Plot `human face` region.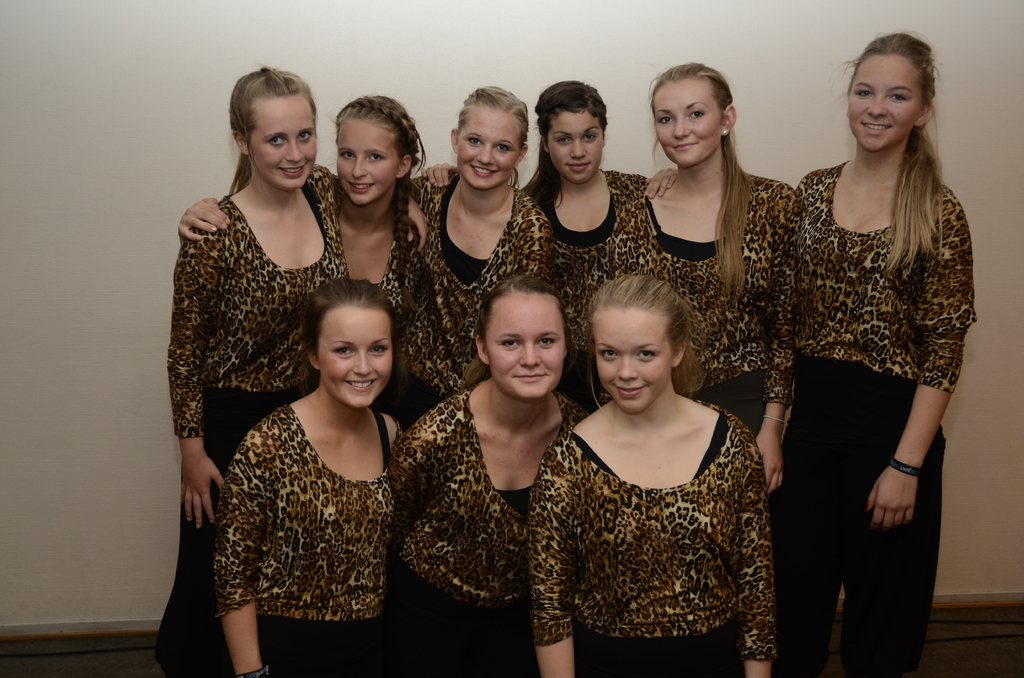
Plotted at {"x1": 547, "y1": 108, "x2": 605, "y2": 183}.
